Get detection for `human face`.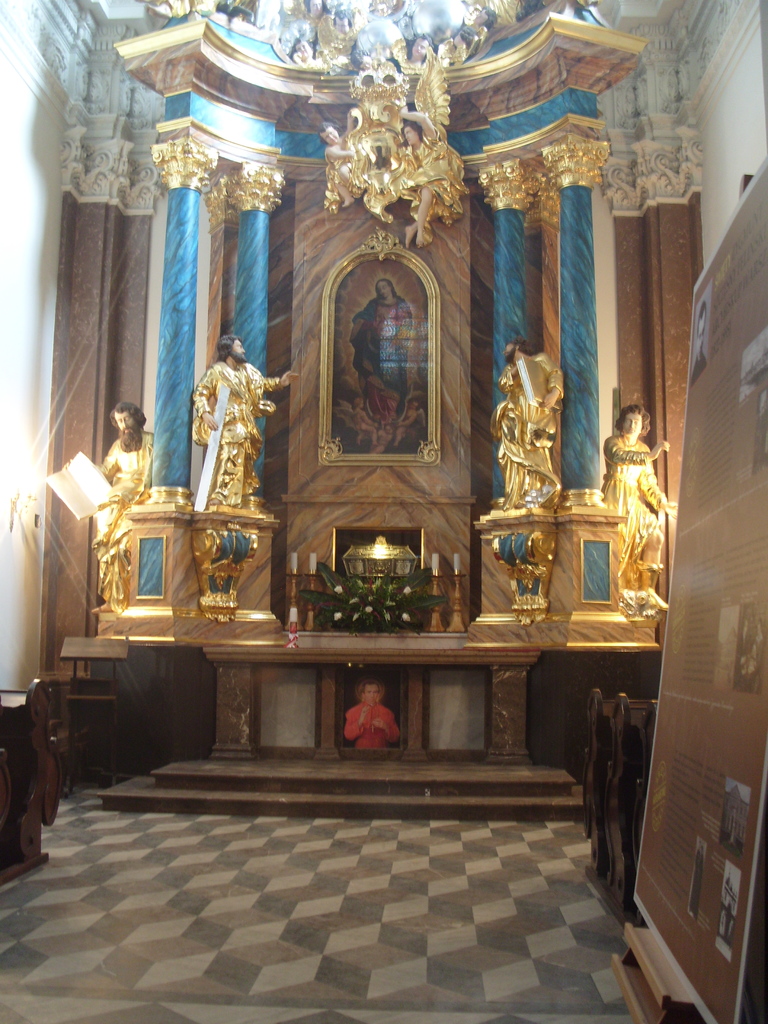
Detection: left=102, top=410, right=140, bottom=456.
